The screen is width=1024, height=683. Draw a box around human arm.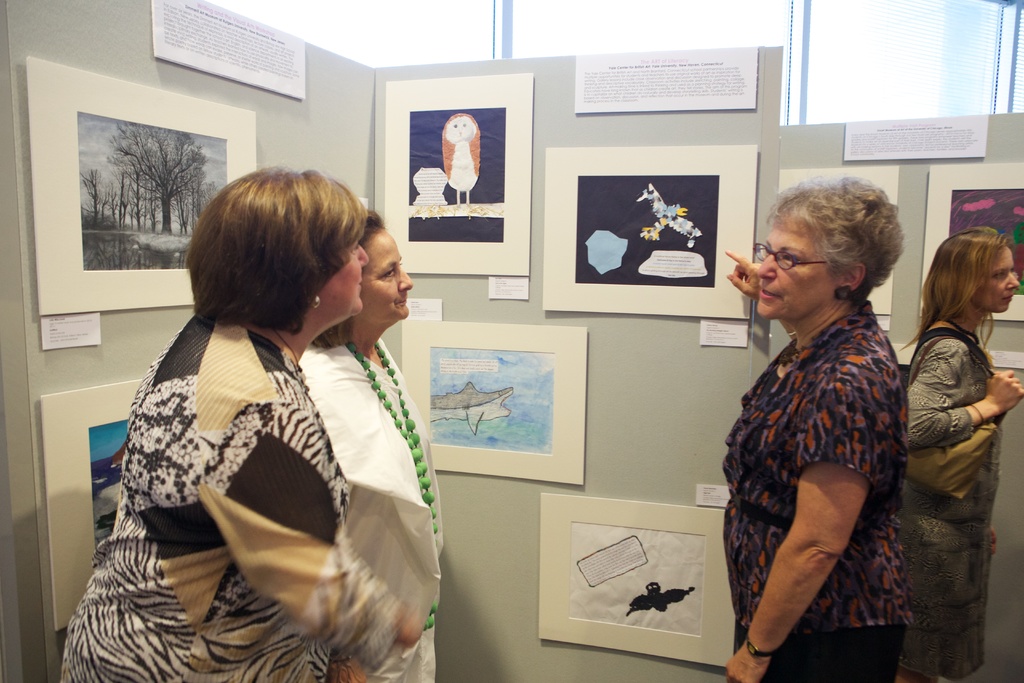
900 332 1023 451.
